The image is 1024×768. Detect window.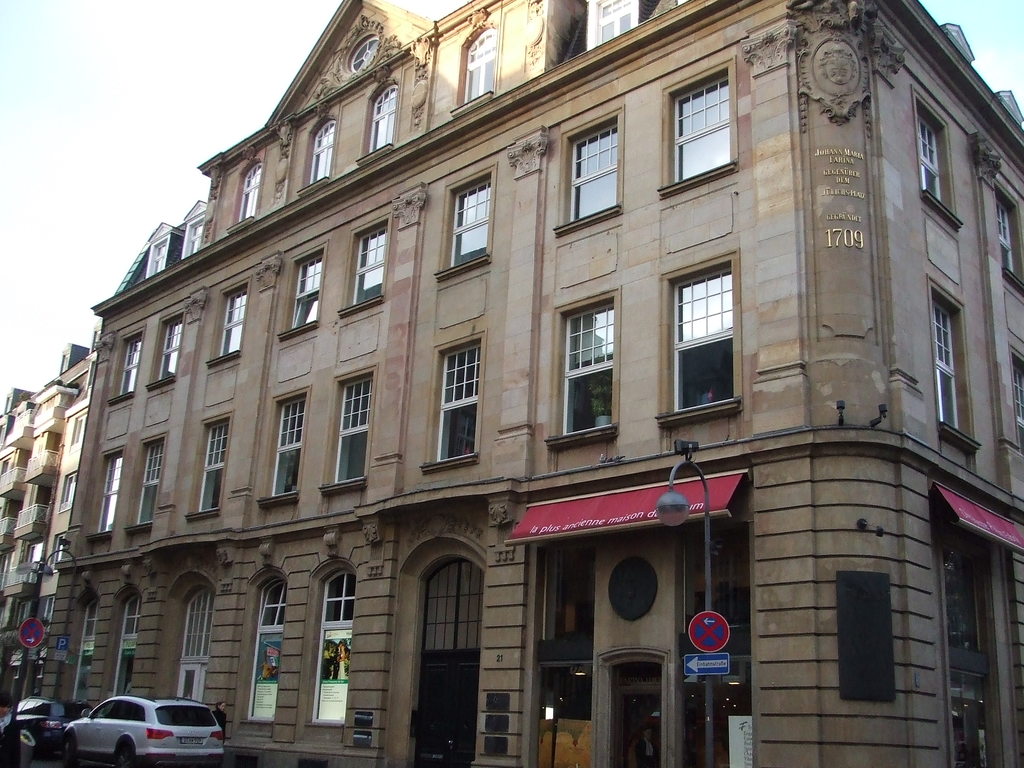
Detection: 0 422 13 440.
